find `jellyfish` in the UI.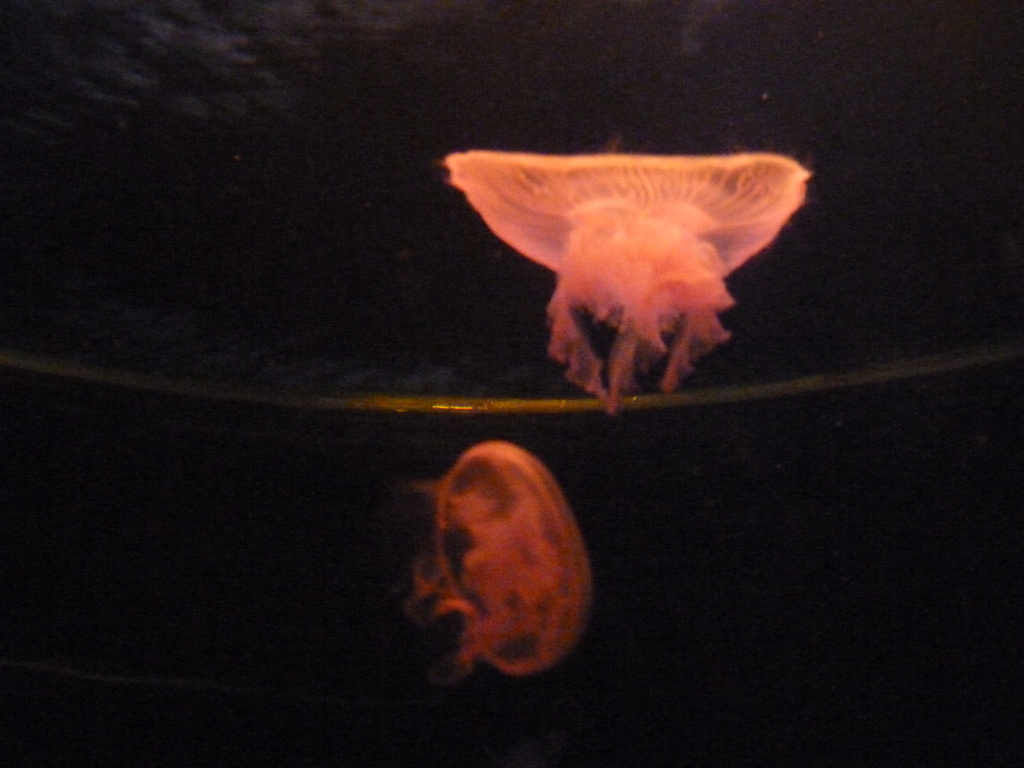
UI element at crop(413, 439, 596, 676).
